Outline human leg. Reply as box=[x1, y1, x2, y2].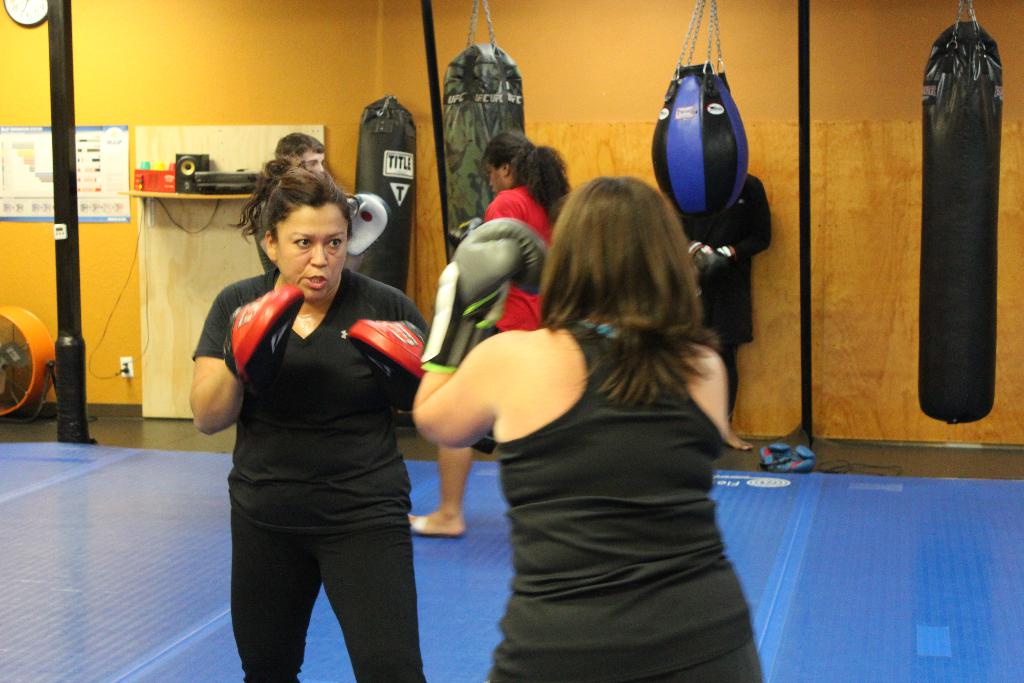
box=[231, 495, 318, 682].
